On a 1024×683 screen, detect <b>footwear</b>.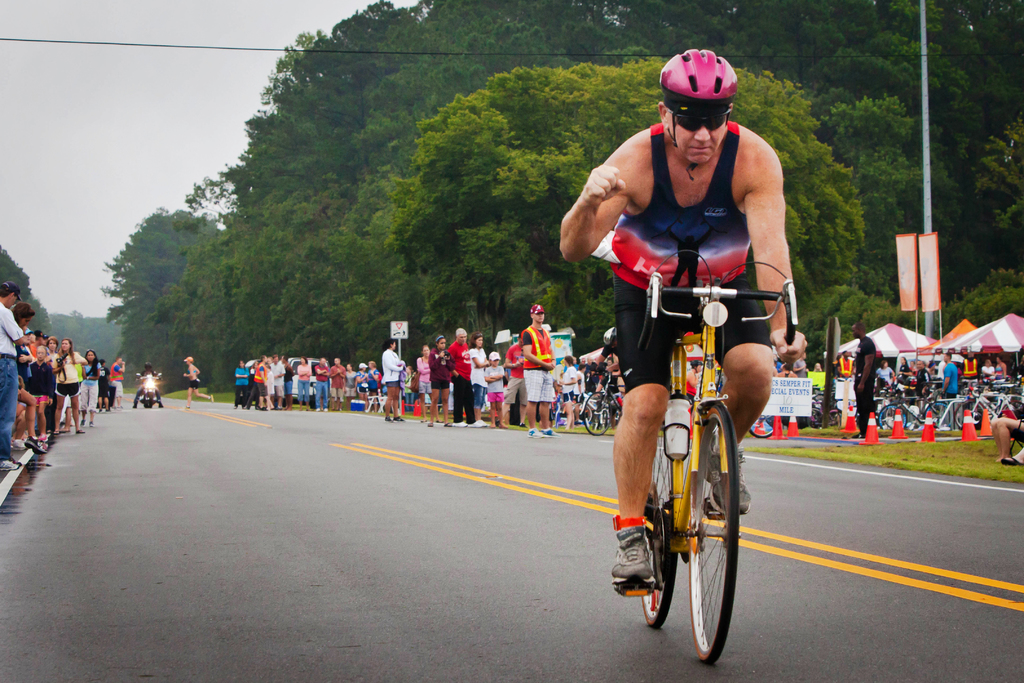
437 418 441 422.
